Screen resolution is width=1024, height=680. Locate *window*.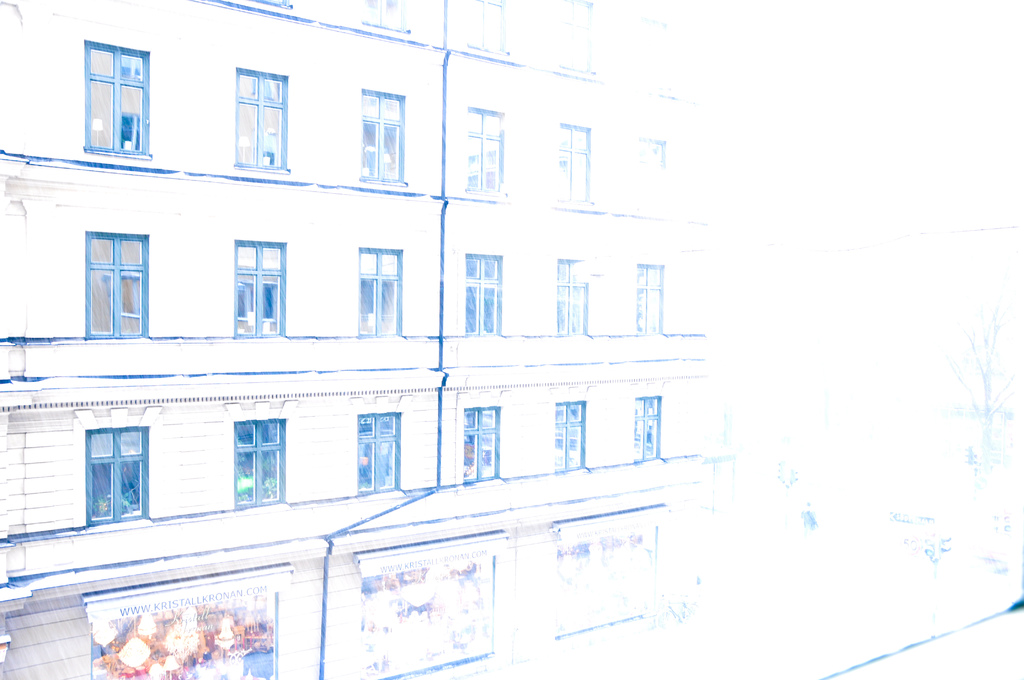
x1=556, y1=257, x2=588, y2=337.
